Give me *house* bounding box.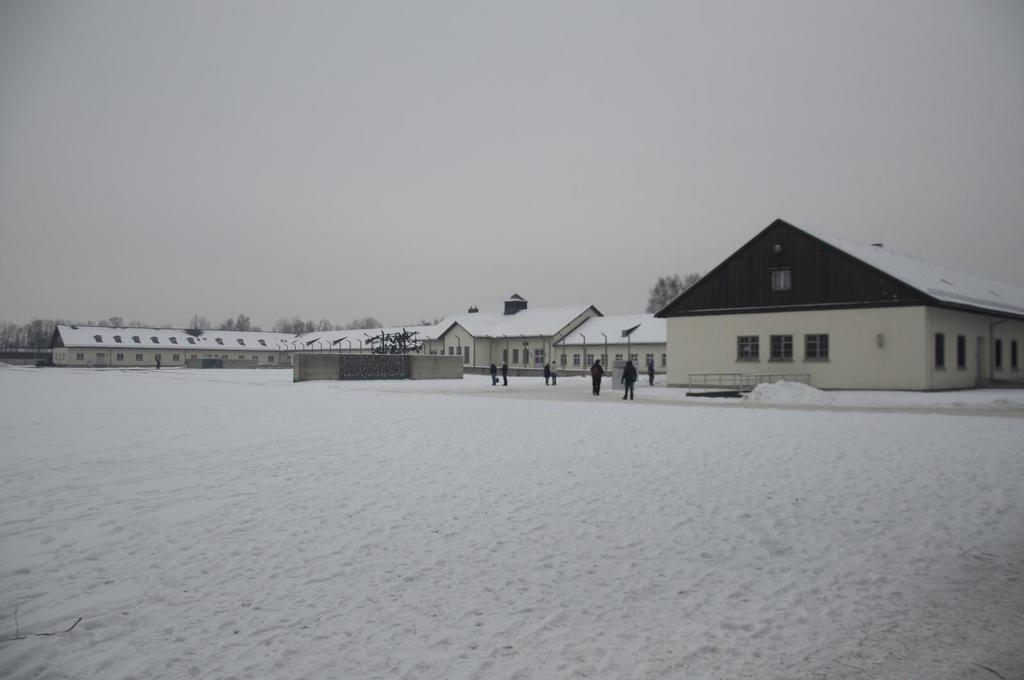
(645, 210, 1004, 411).
